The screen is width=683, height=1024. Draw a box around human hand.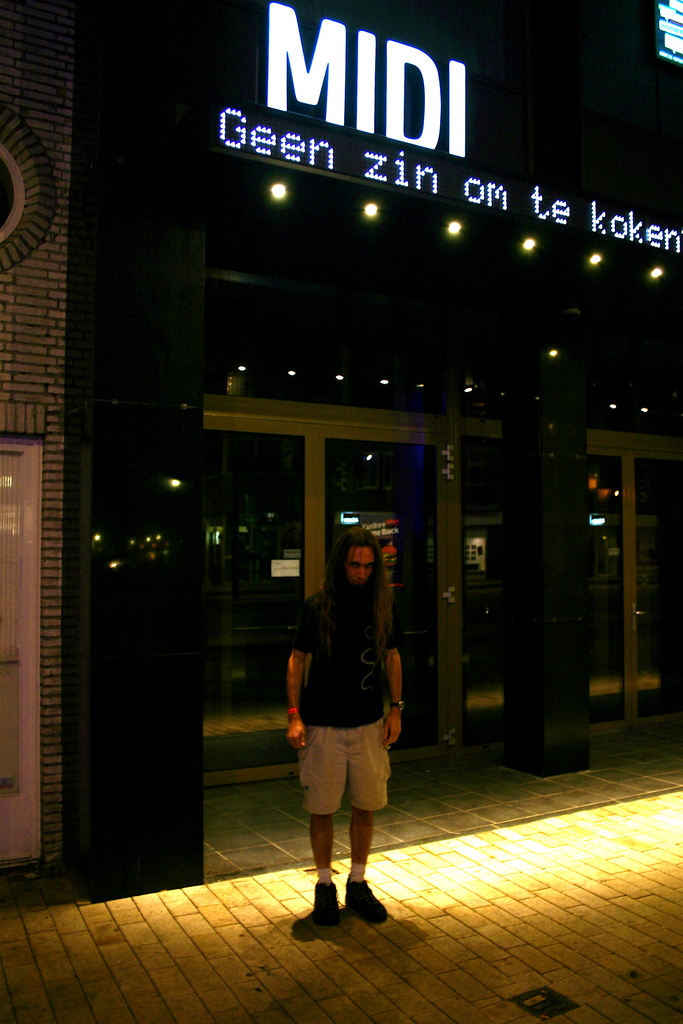
left=381, top=710, right=402, bottom=751.
